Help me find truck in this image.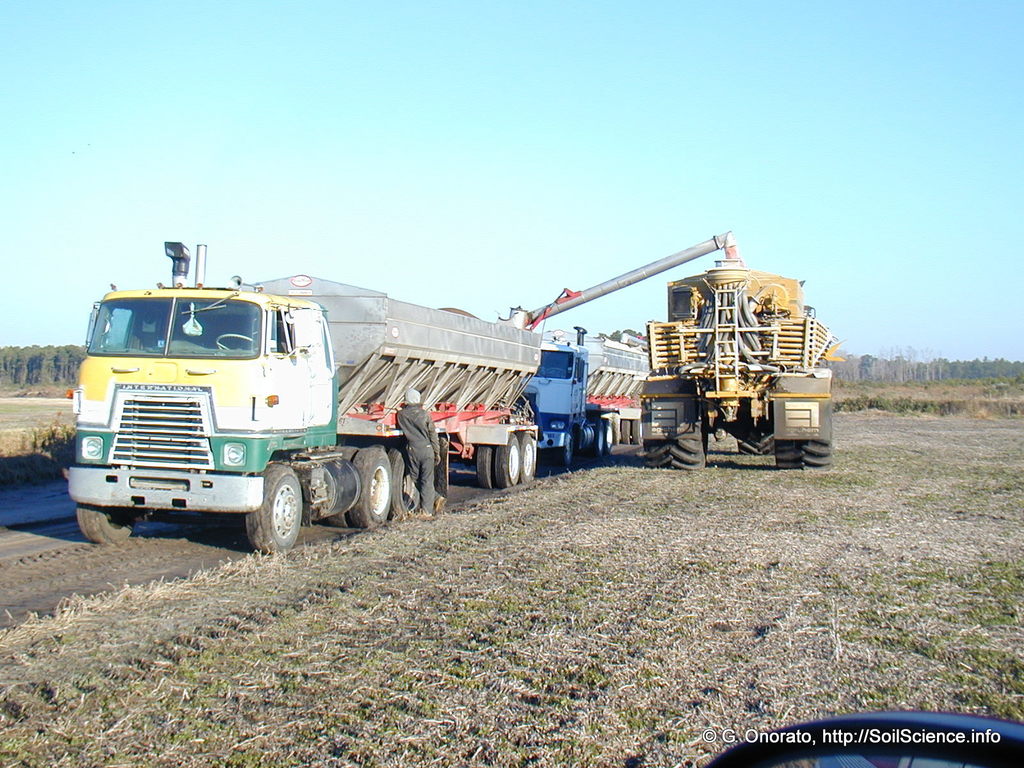
Found it: [67, 241, 538, 552].
